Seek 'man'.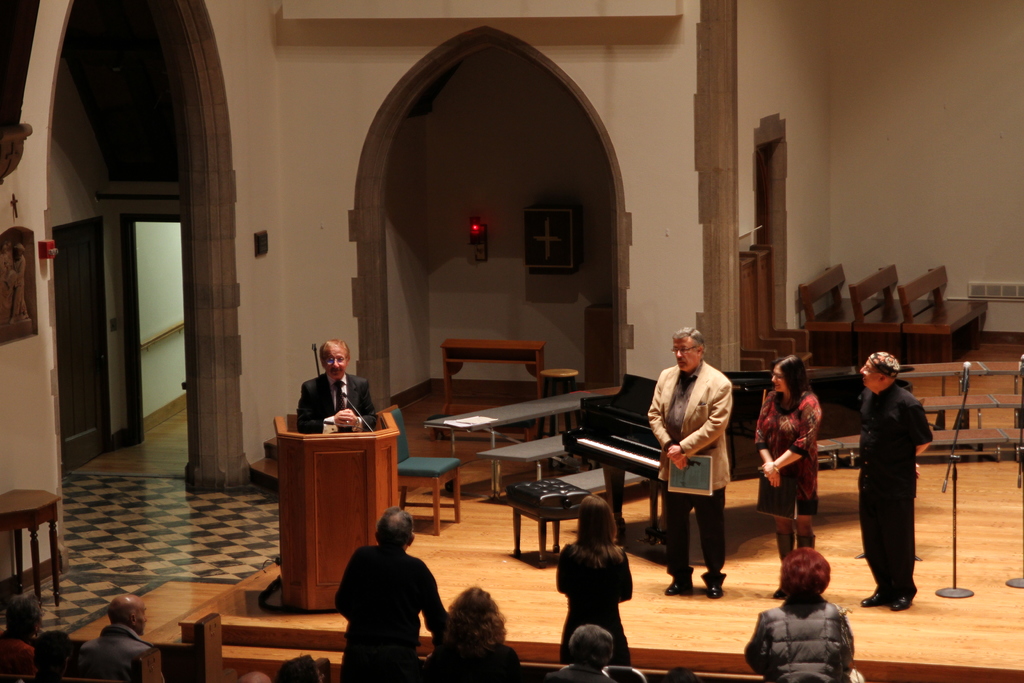
x1=644 y1=324 x2=726 y2=602.
